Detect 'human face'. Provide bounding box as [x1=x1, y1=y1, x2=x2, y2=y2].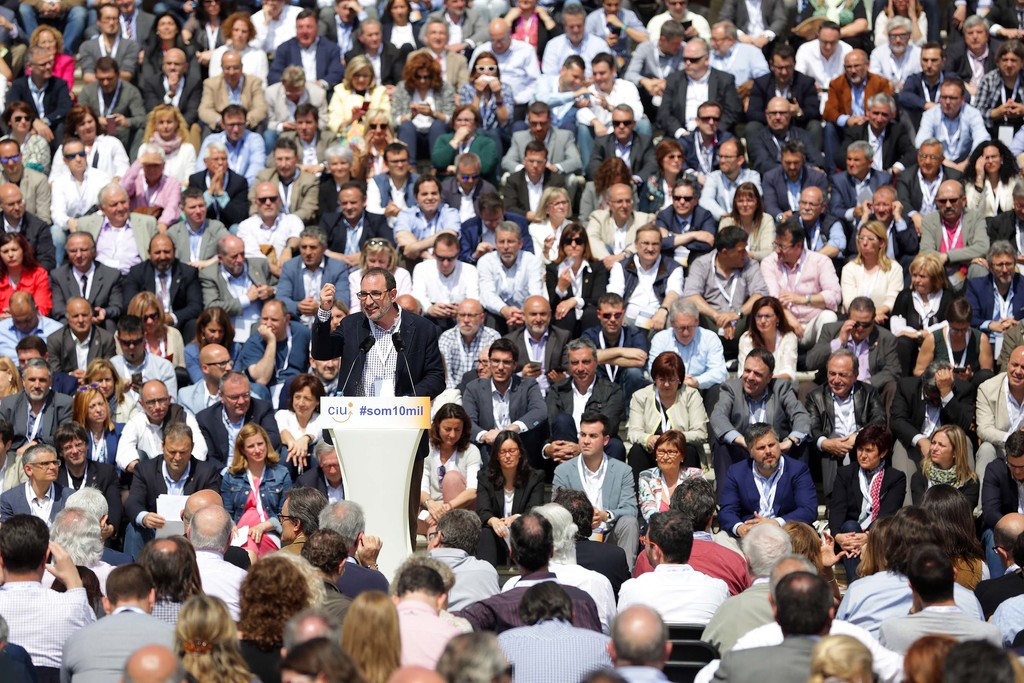
[x1=352, y1=65, x2=371, y2=92].
